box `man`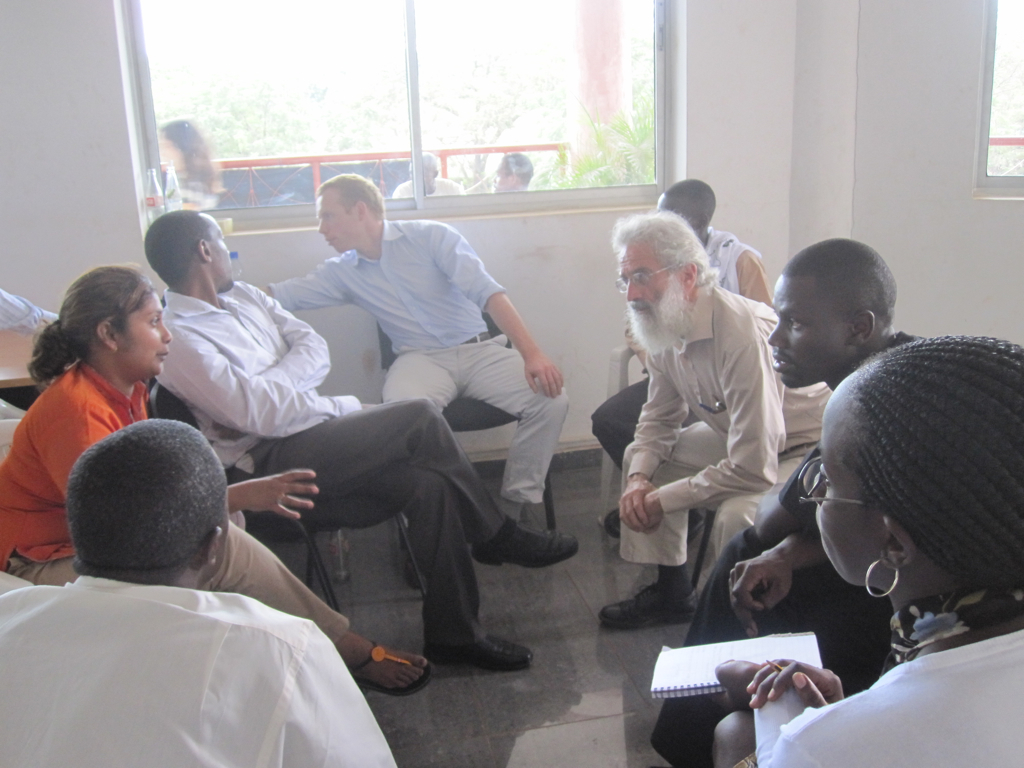
(650, 239, 925, 767)
